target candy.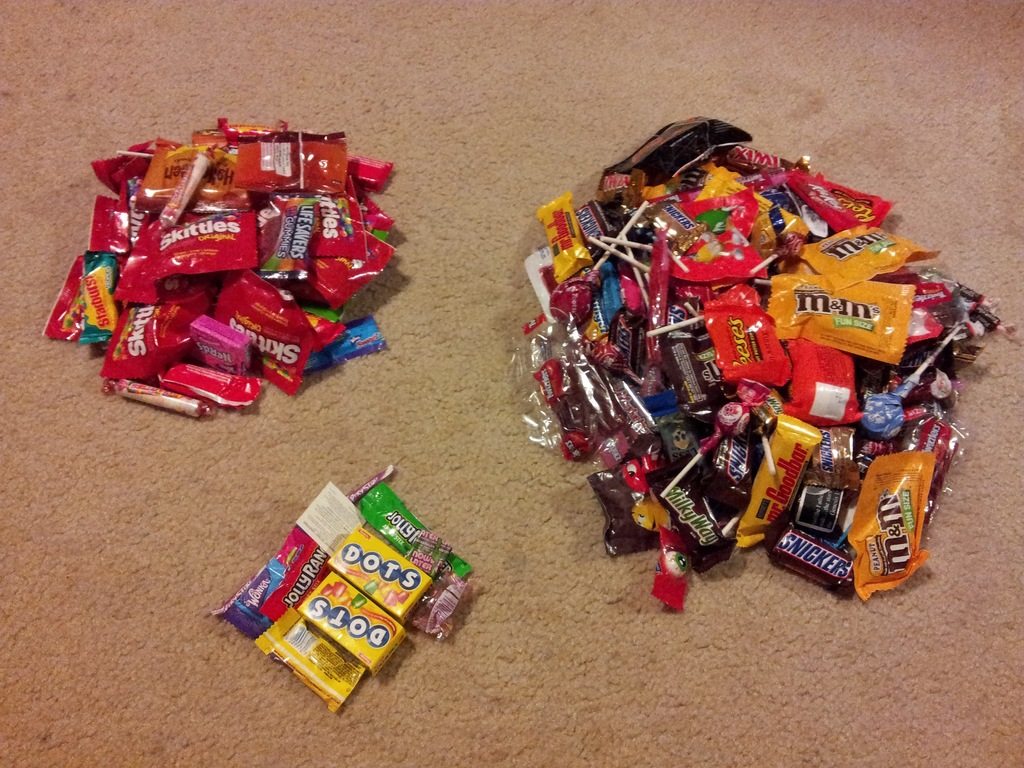
Target region: bbox(223, 477, 479, 700).
